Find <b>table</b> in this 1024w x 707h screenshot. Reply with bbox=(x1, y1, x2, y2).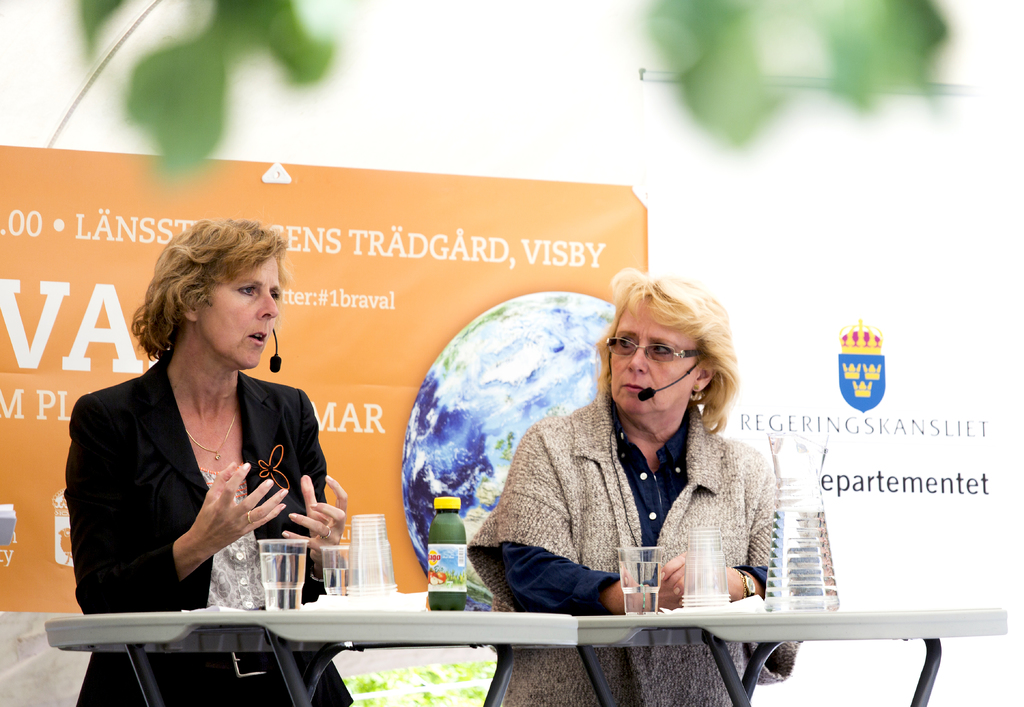
bbox=(29, 588, 593, 706).
